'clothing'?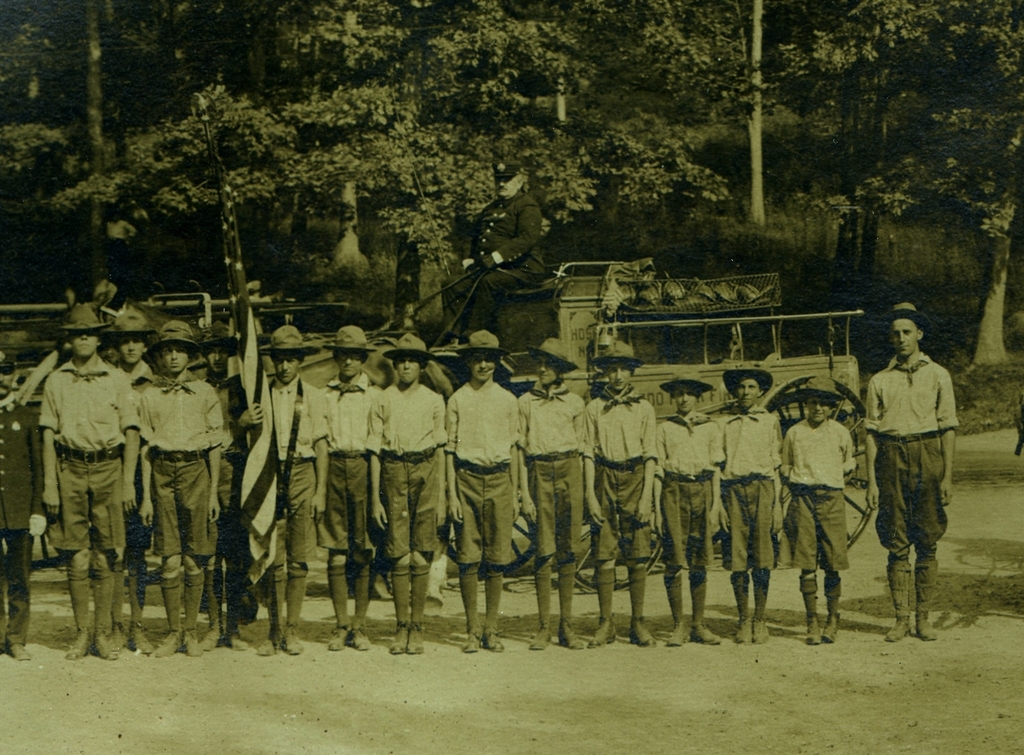
625, 412, 740, 557
